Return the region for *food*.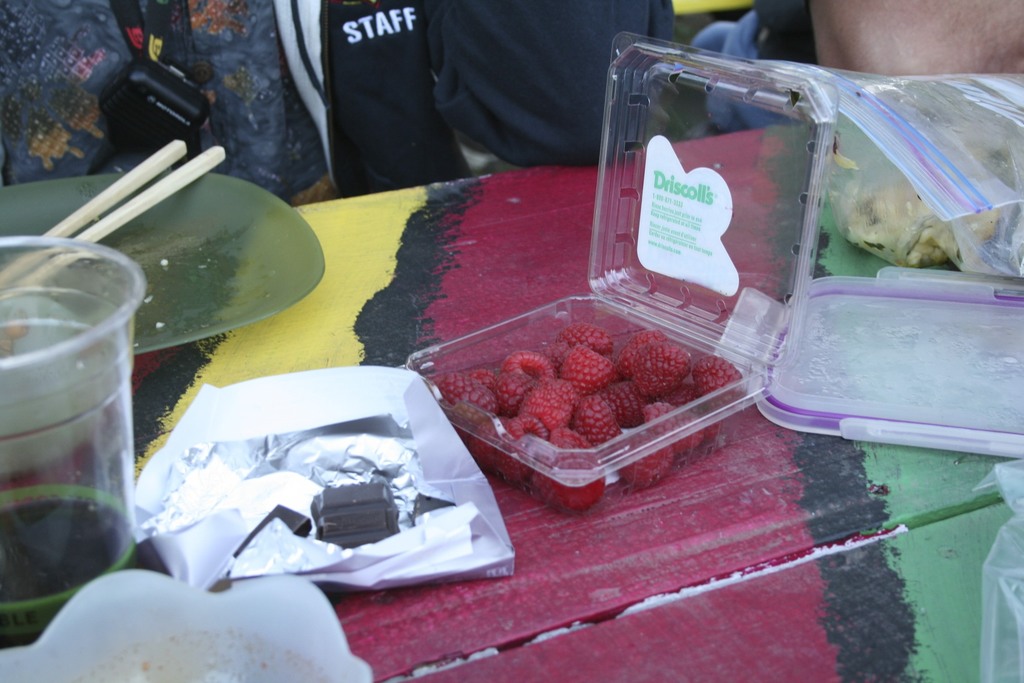
(left=845, top=171, right=998, bottom=273).
